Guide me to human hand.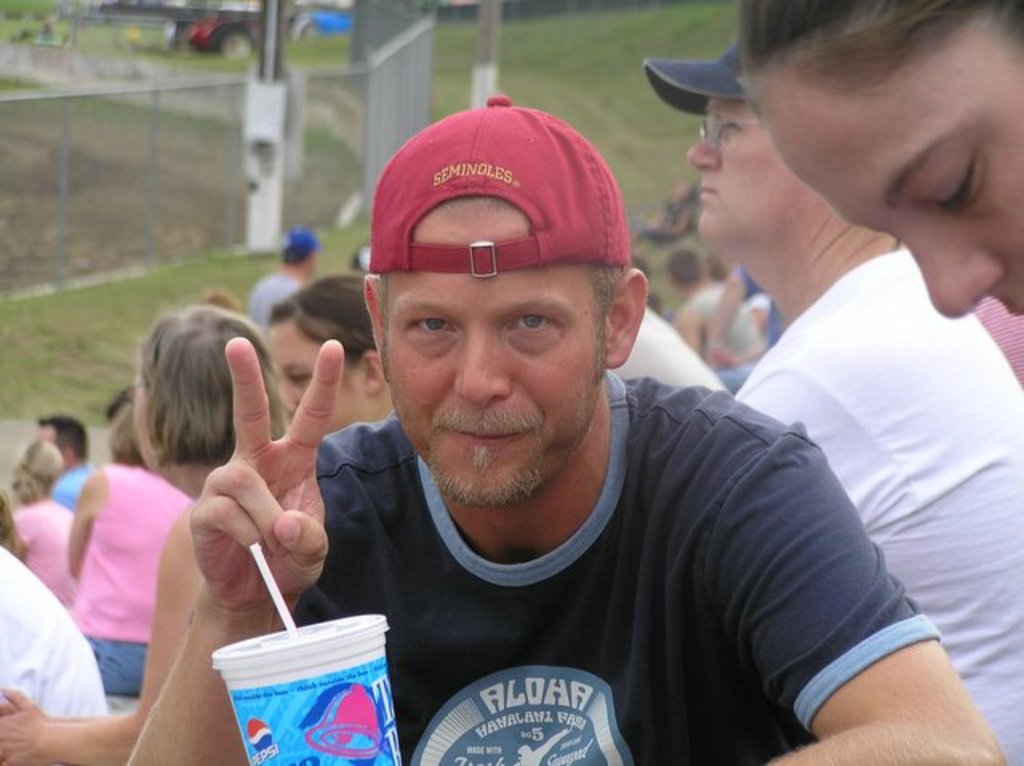
Guidance: region(170, 344, 318, 644).
